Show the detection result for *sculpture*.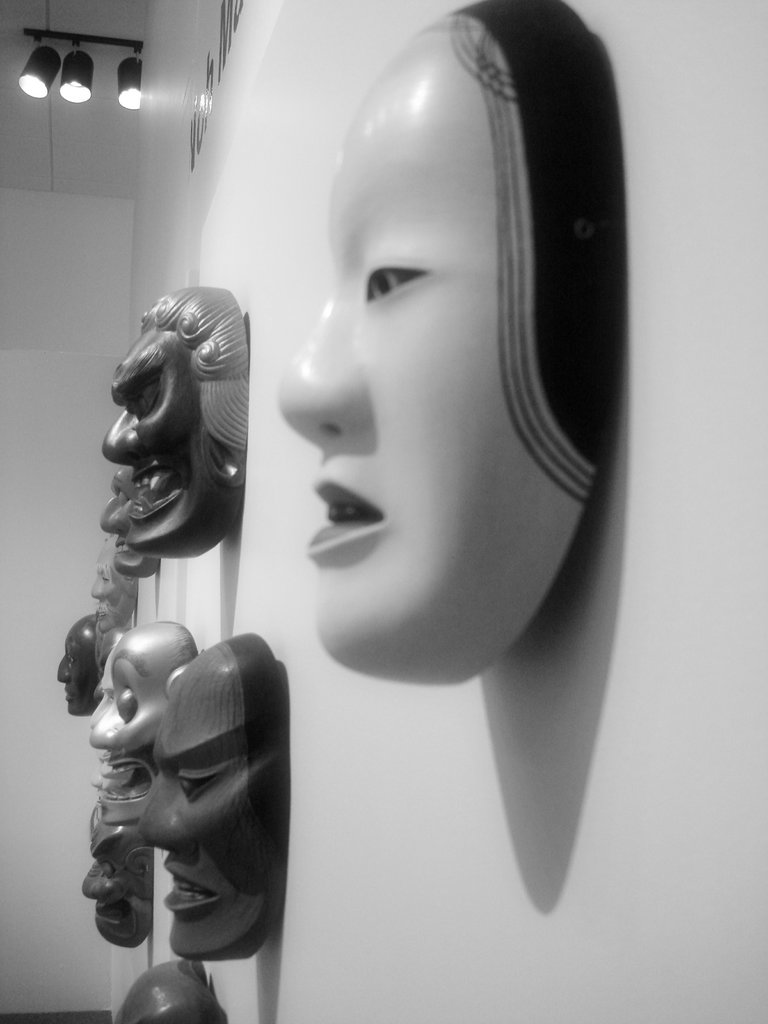
Rect(71, 275, 268, 598).
